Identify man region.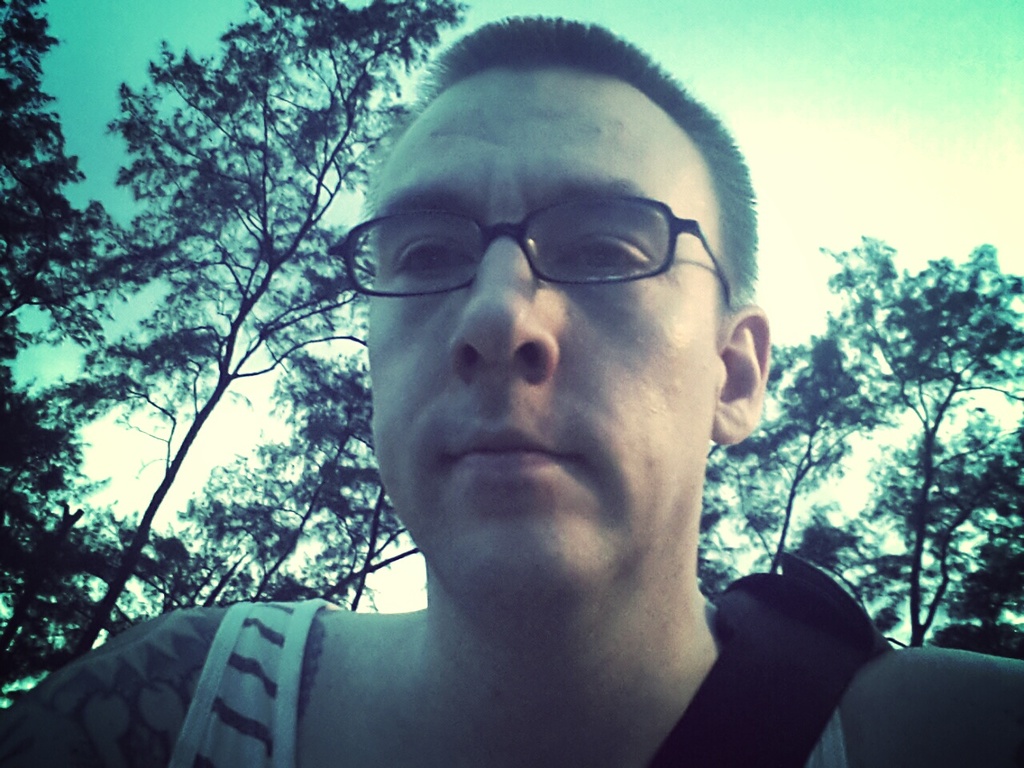
Region: bbox=[93, 37, 930, 767].
